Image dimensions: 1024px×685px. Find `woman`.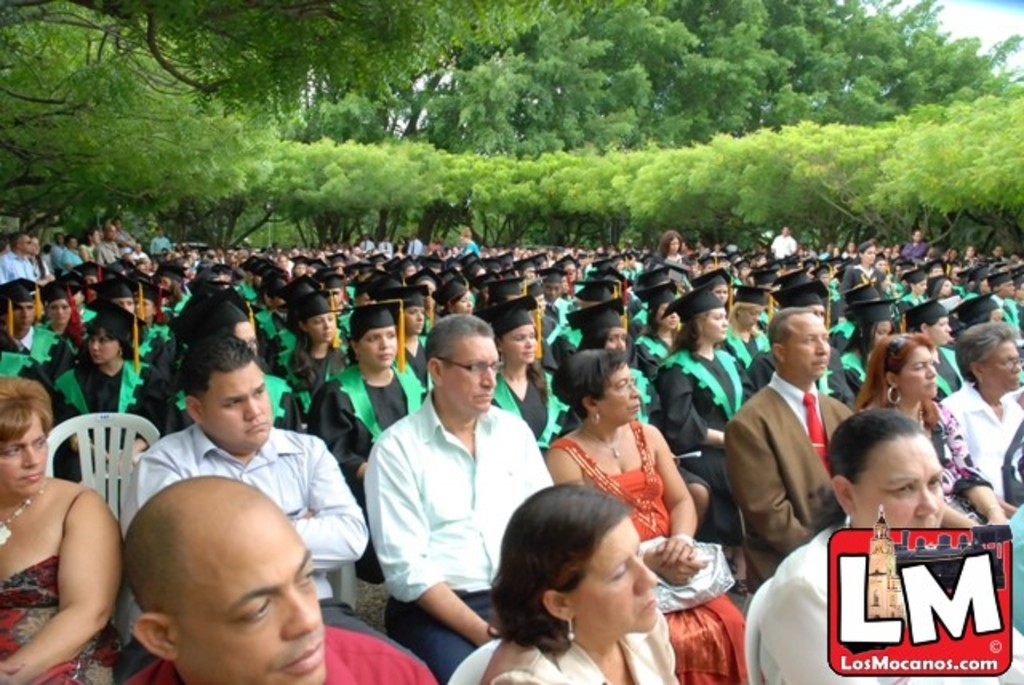
Rect(894, 288, 973, 395).
